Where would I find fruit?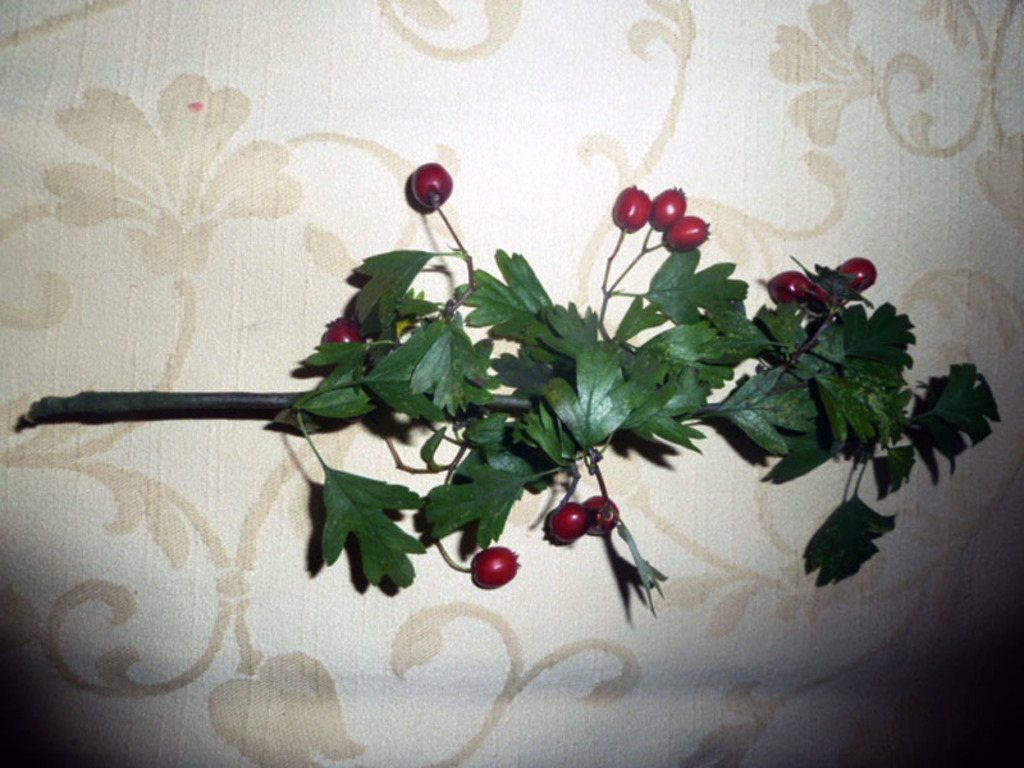
At 776,269,803,305.
